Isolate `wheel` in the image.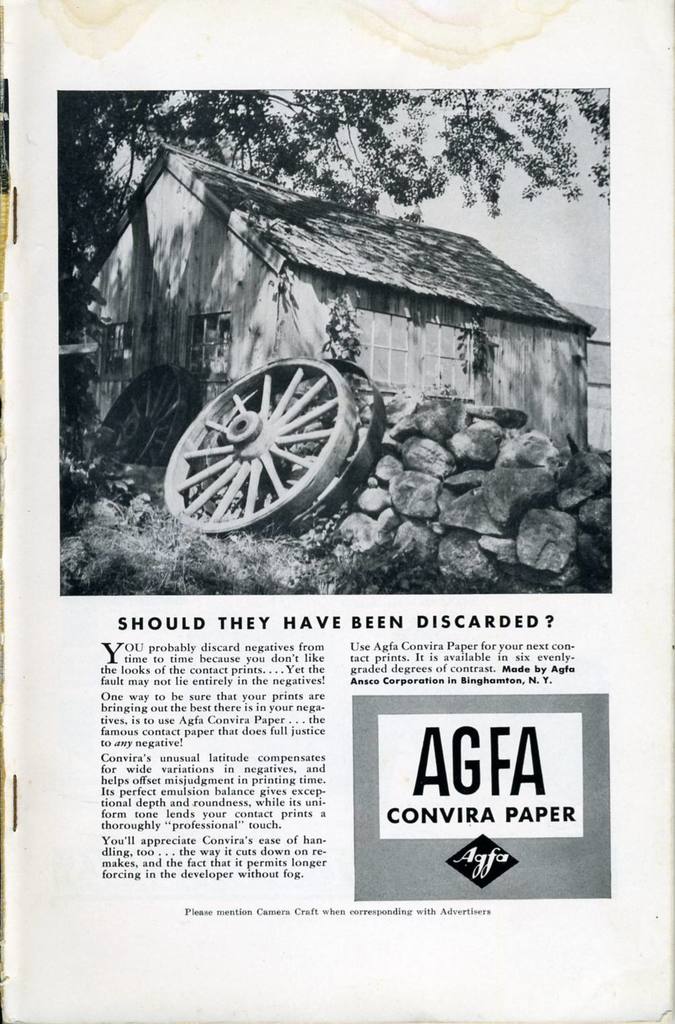
Isolated region: {"left": 190, "top": 351, "right": 389, "bottom": 528}.
